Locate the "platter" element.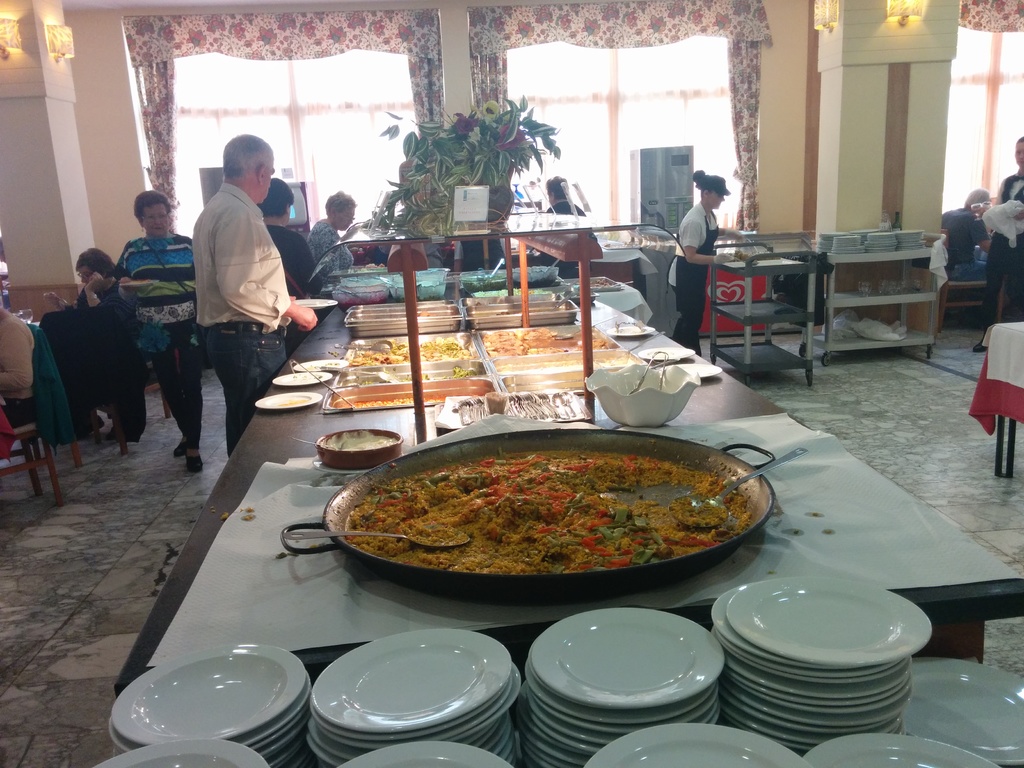
Element bbox: locate(273, 373, 332, 388).
